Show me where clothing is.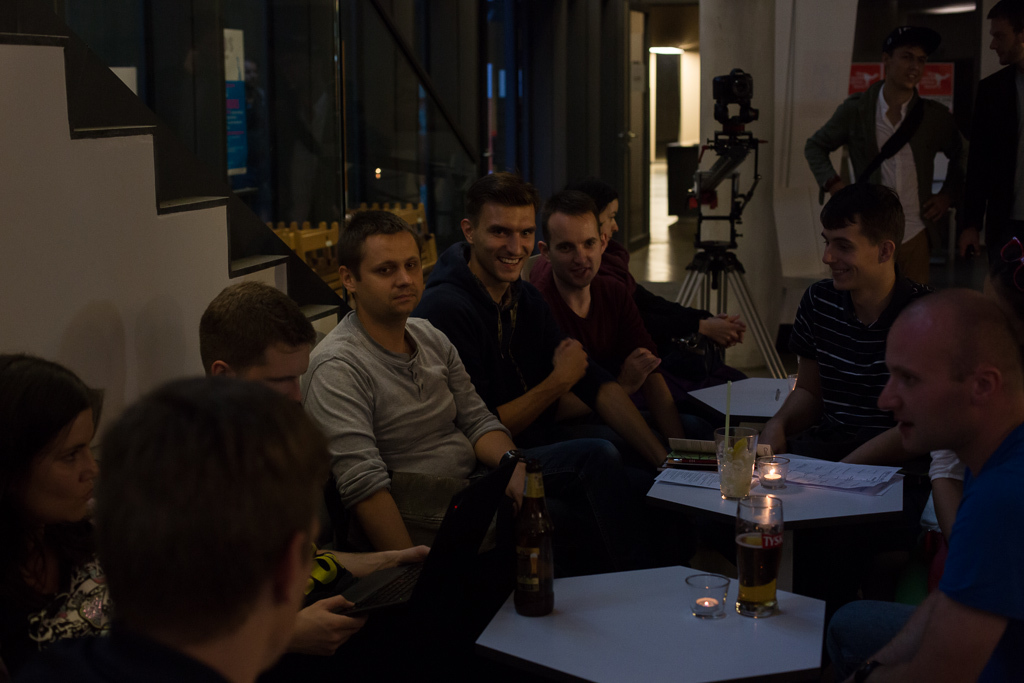
clothing is at detection(556, 262, 642, 392).
